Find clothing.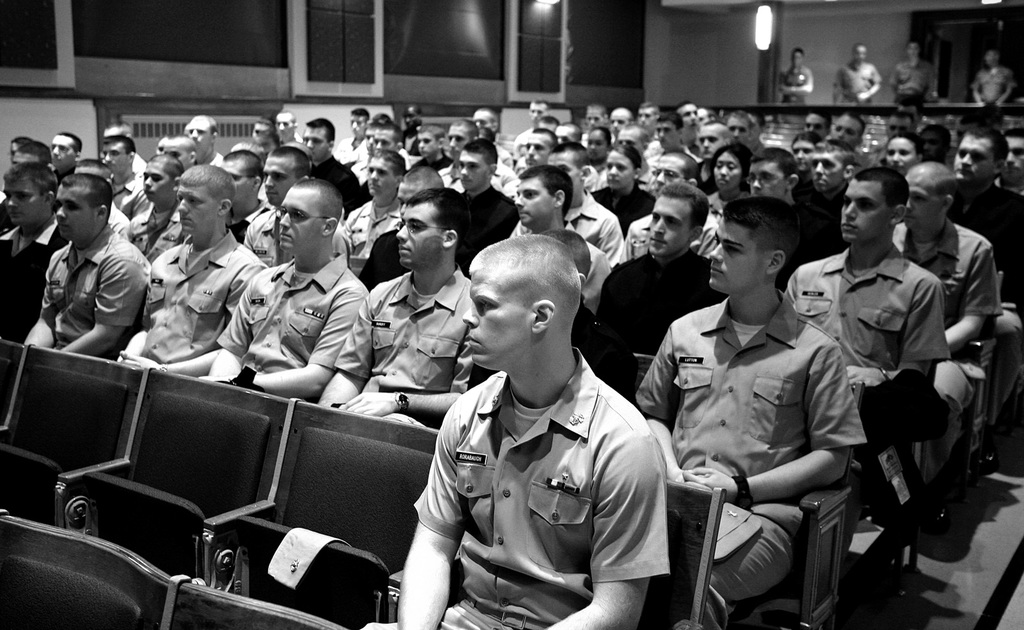
BBox(0, 223, 71, 330).
